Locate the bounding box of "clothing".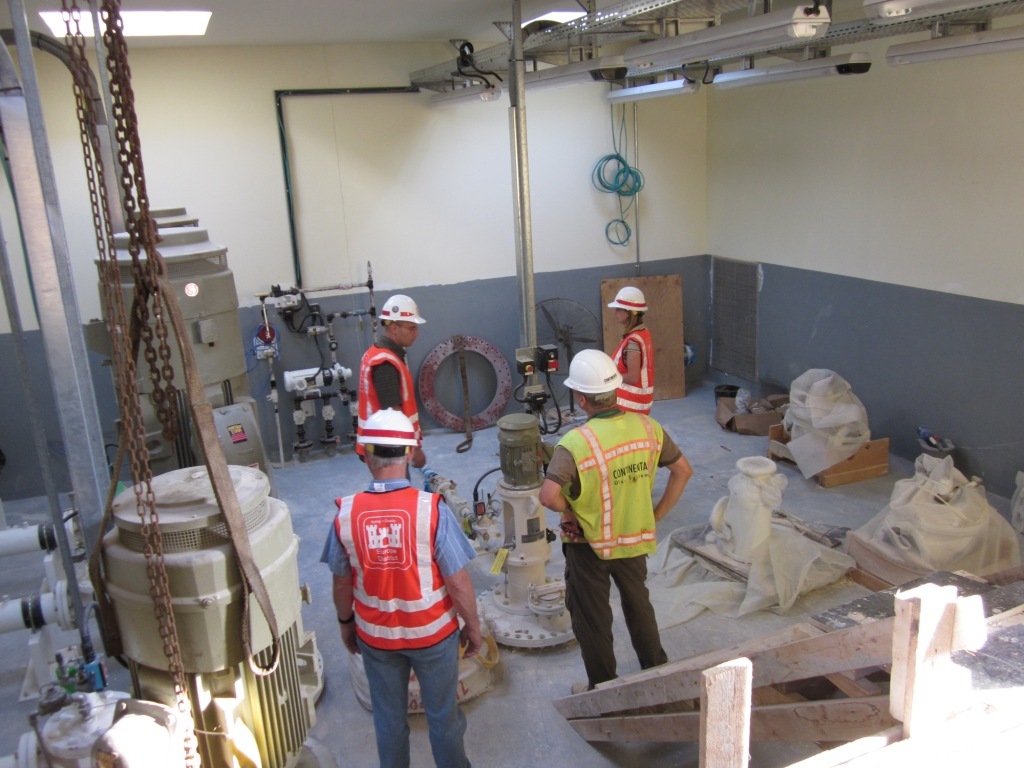
Bounding box: box=[355, 330, 425, 483].
